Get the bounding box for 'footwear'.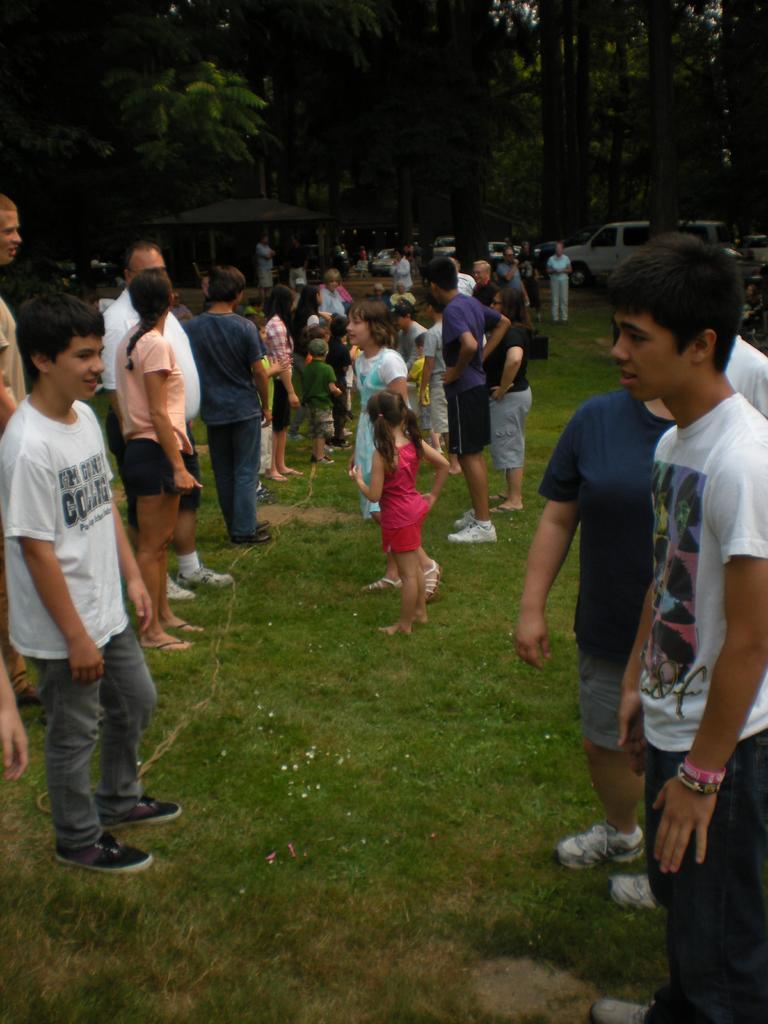
<bbox>452, 504, 484, 531</bbox>.
